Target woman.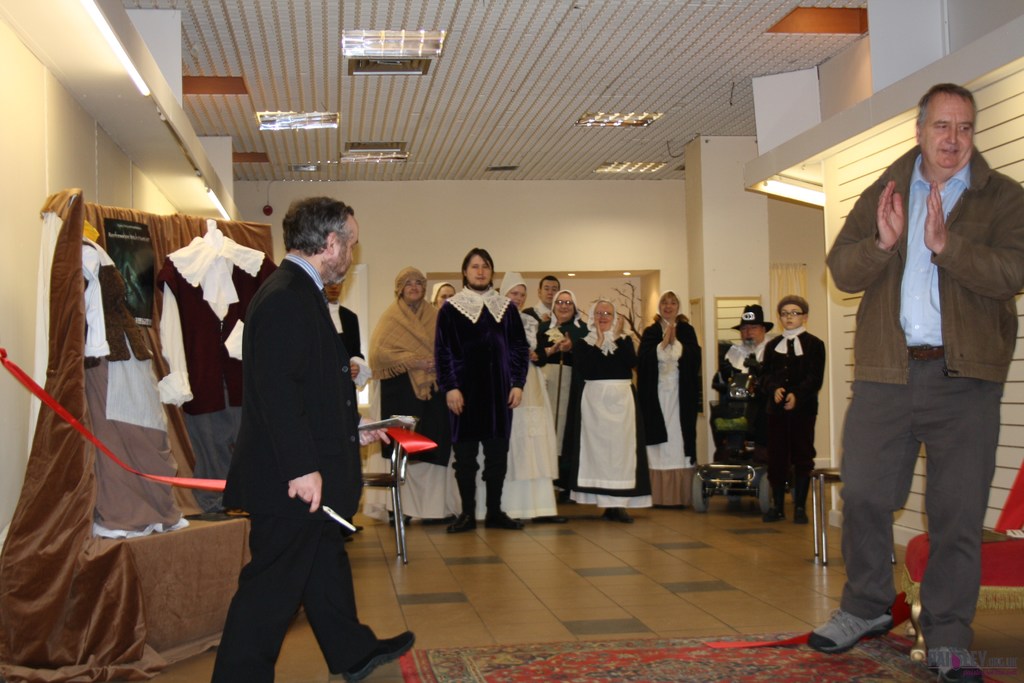
Target region: l=429, t=278, r=458, b=307.
